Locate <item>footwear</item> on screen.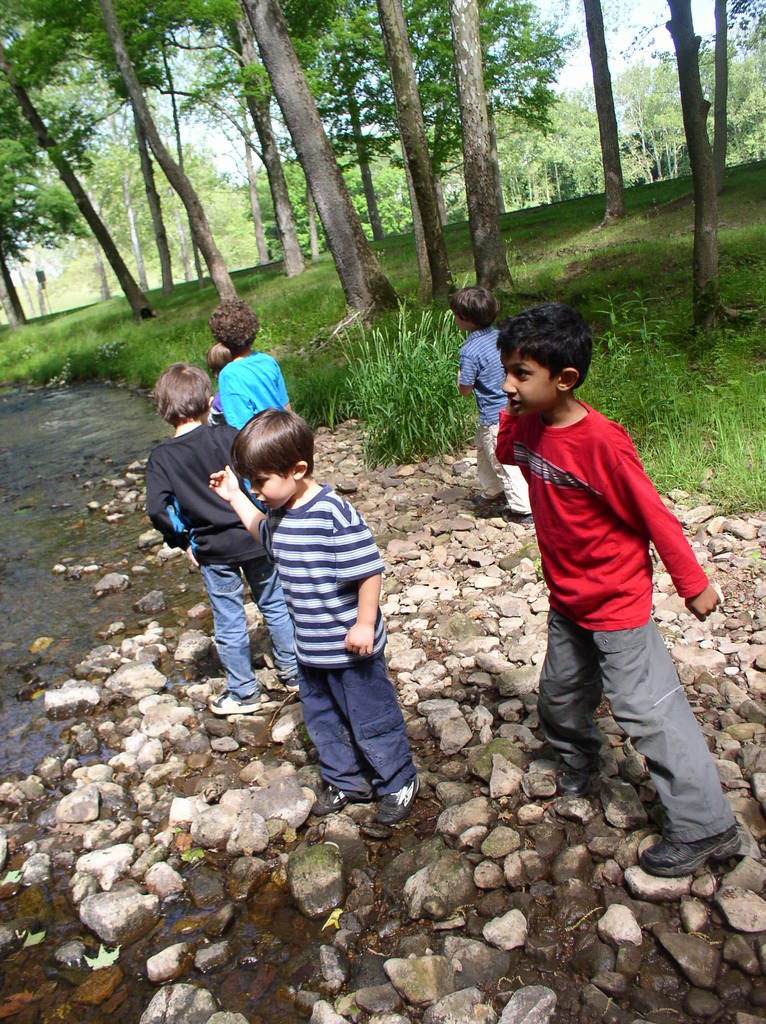
On screen at (206, 691, 264, 715).
